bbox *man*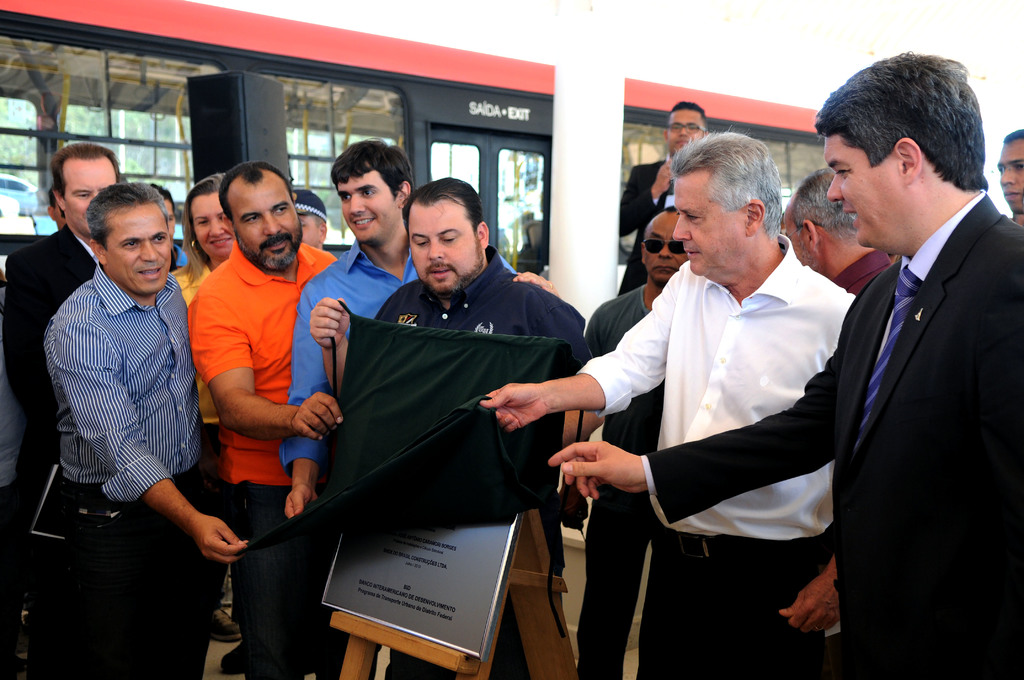
[left=780, top=162, right=899, bottom=293]
